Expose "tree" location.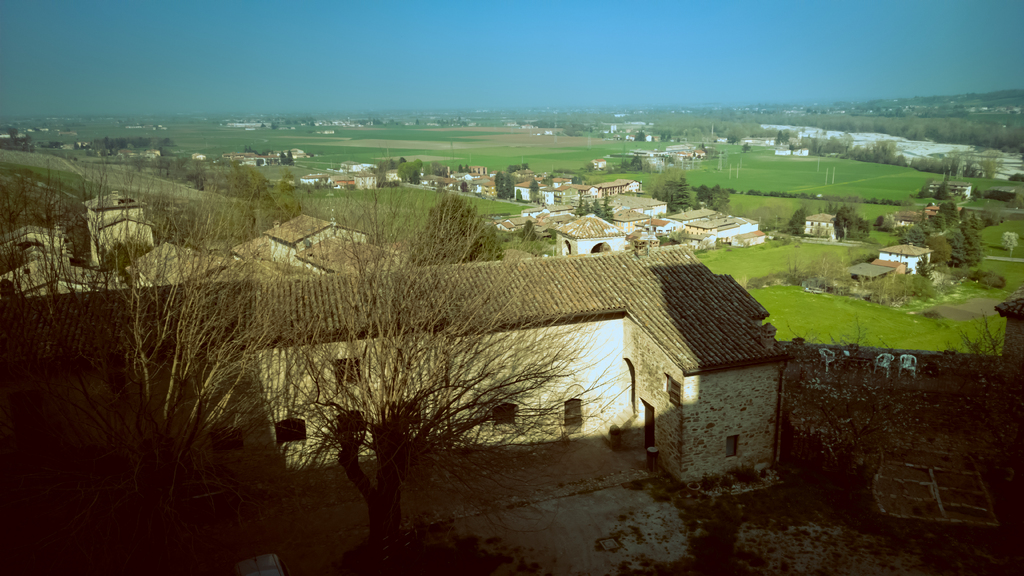
Exposed at 778/134/783/141.
